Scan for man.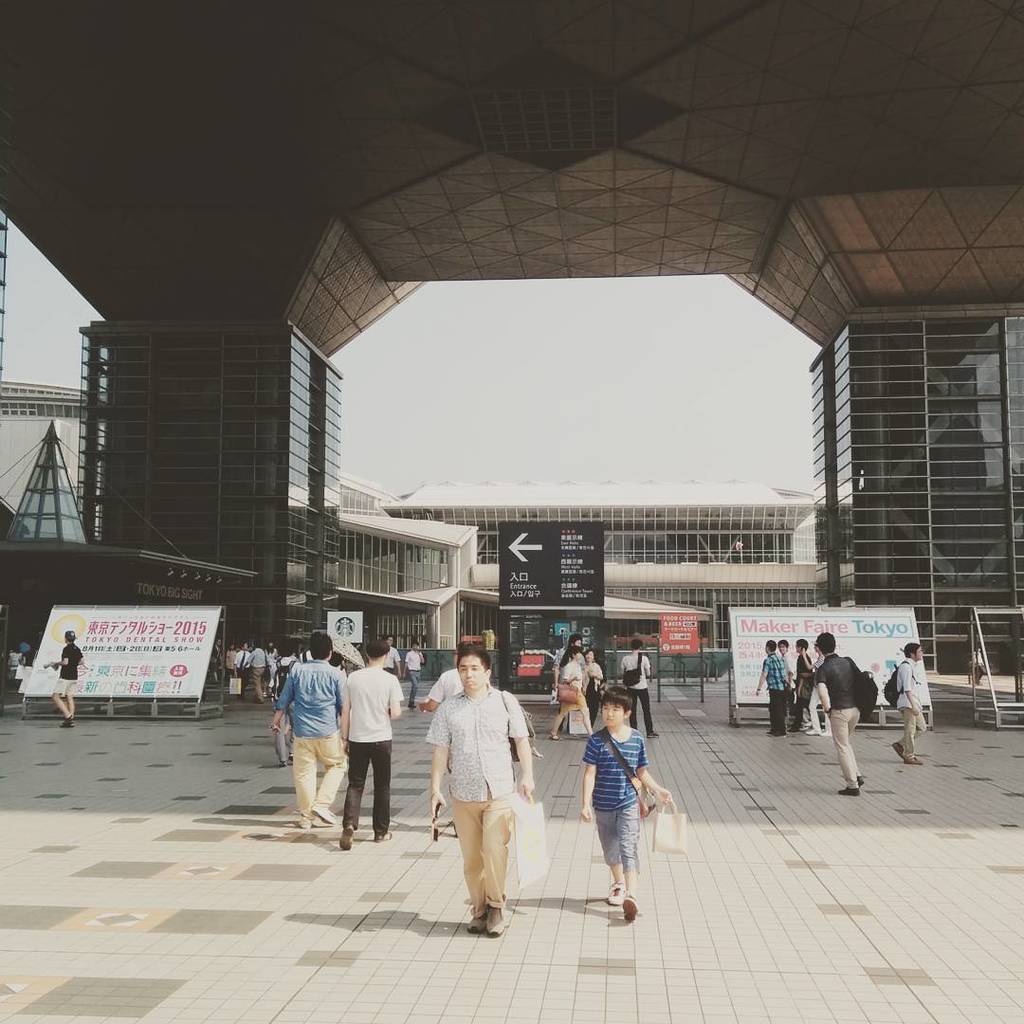
Scan result: region(438, 649, 551, 936).
